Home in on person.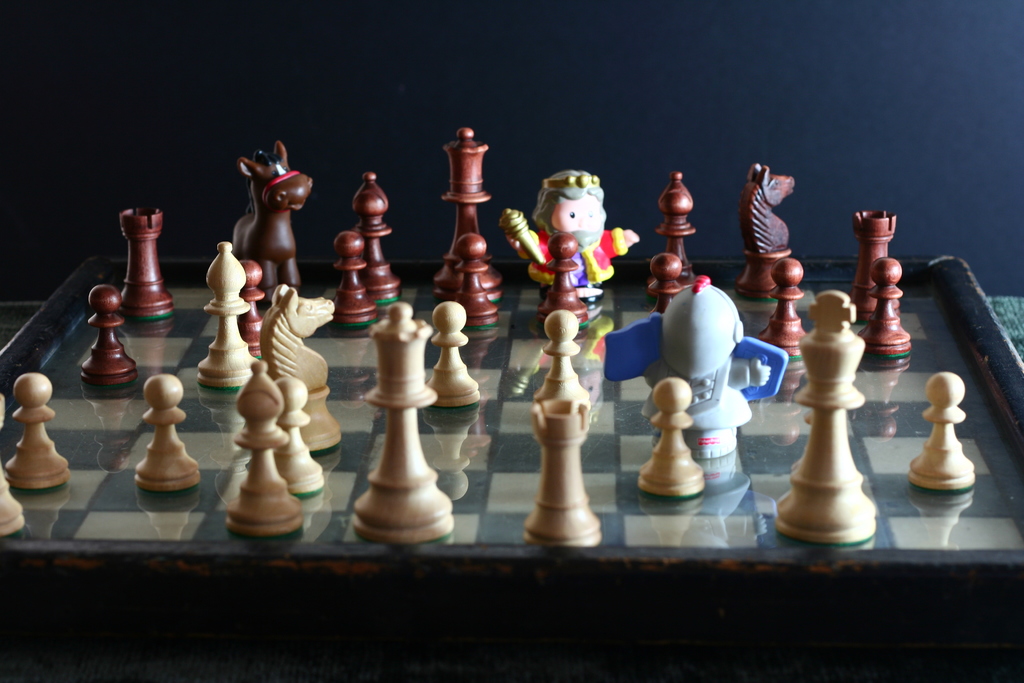
Homed in at 602 268 778 453.
